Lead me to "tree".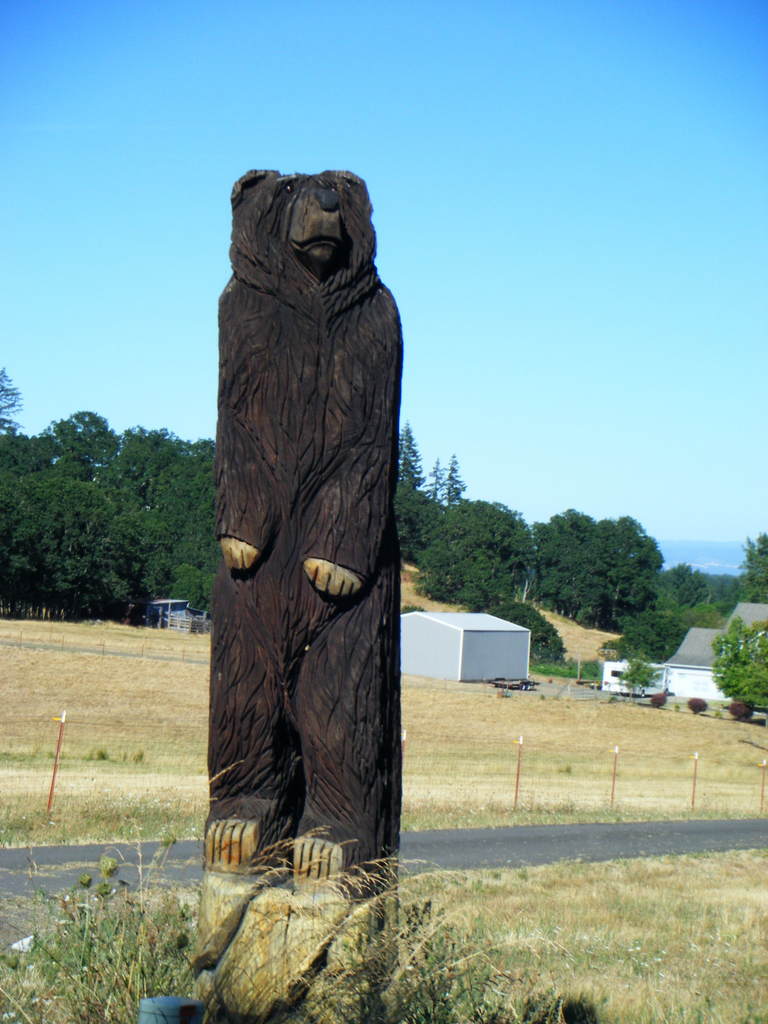
Lead to pyautogui.locateOnScreen(513, 598, 580, 657).
